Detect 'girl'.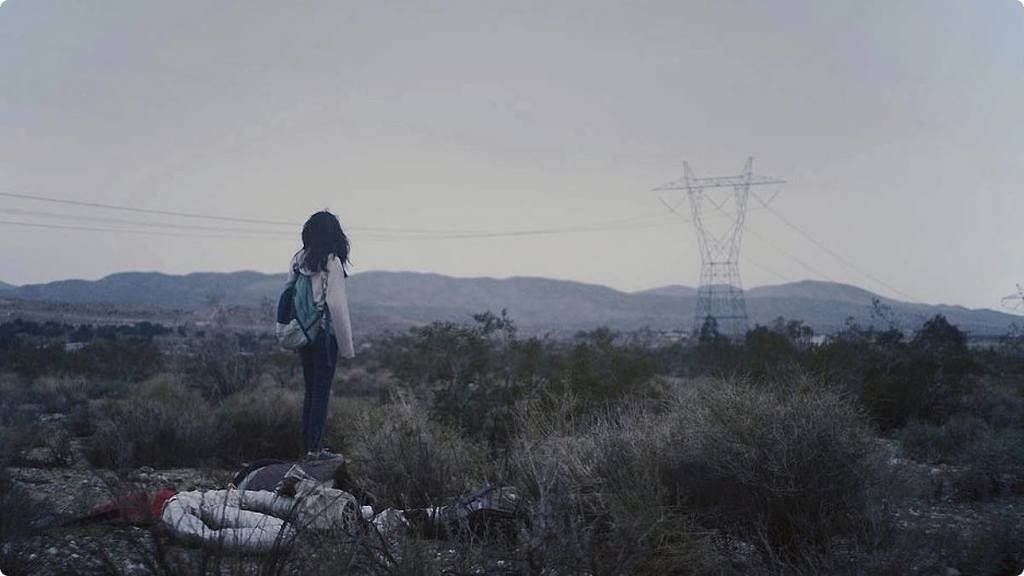
Detected at Rect(291, 209, 352, 466).
